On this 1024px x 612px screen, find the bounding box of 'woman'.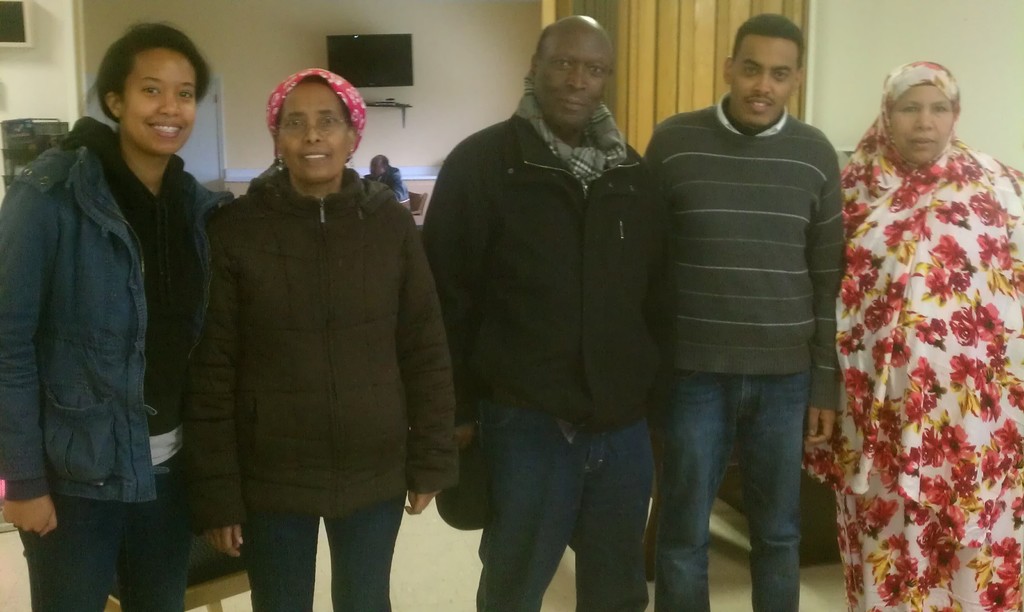
Bounding box: (x1=813, y1=29, x2=1022, y2=607).
